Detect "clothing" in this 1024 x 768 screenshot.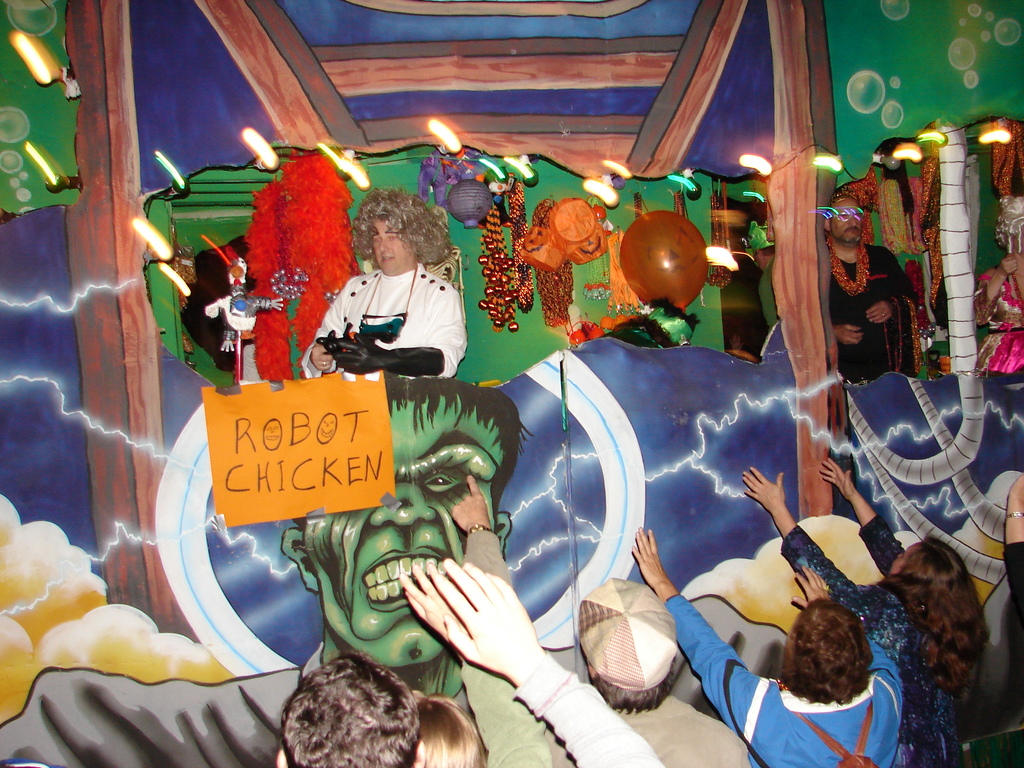
Detection: {"x1": 778, "y1": 521, "x2": 977, "y2": 767}.
